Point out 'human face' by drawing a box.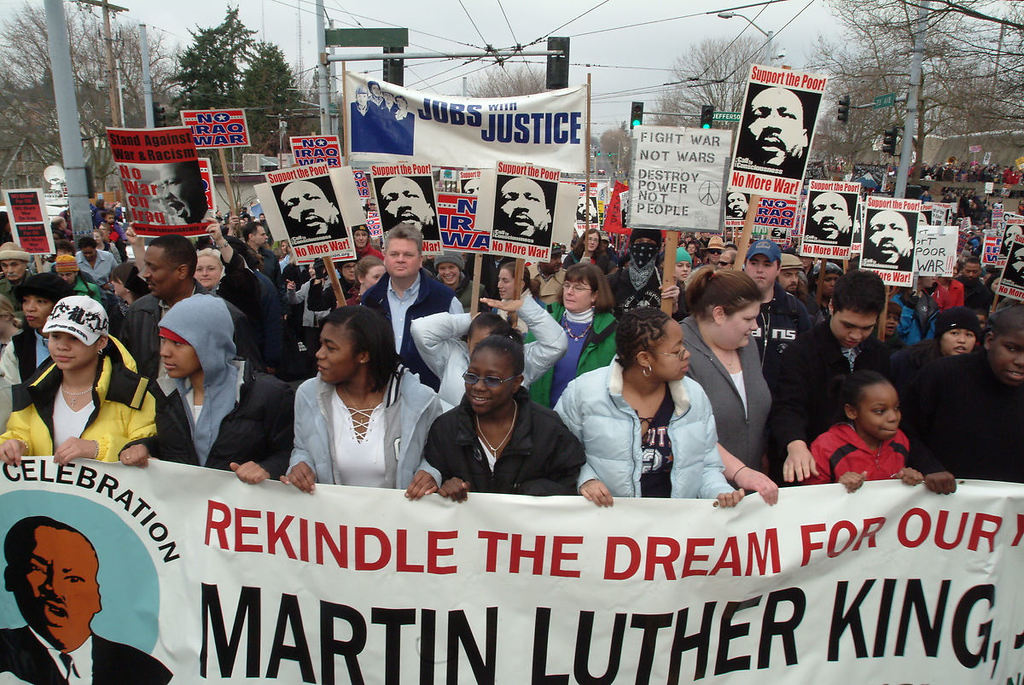
pyautogui.locateOnScreen(1010, 247, 1023, 287).
